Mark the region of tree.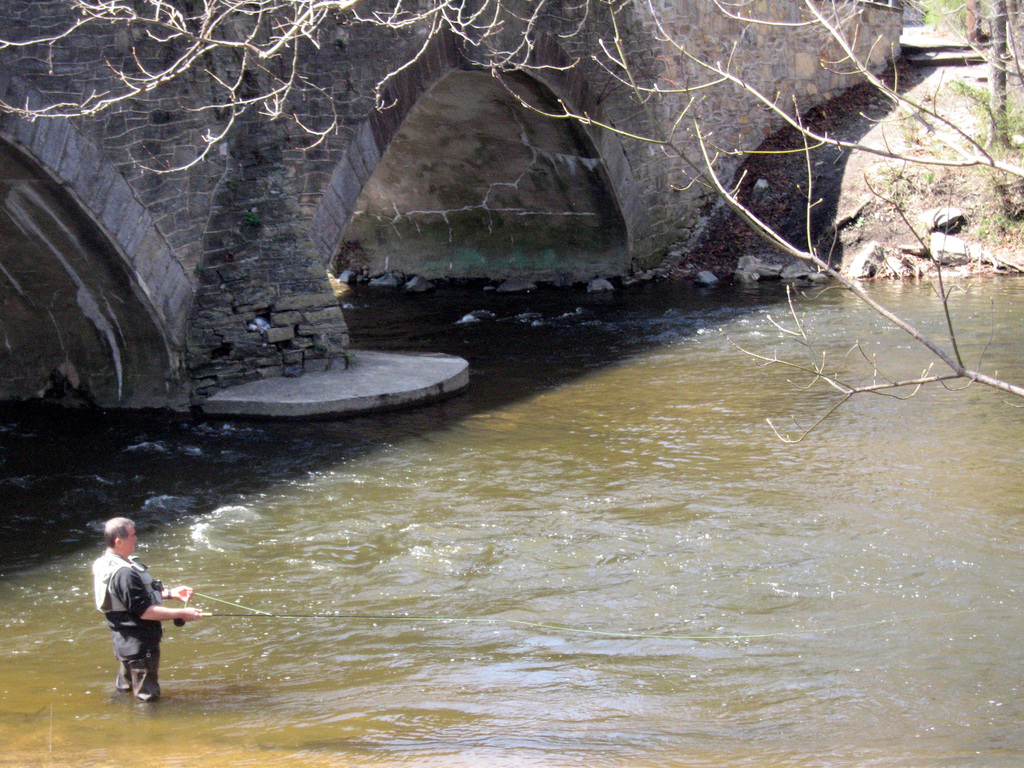
Region: [0, 0, 1023, 443].
